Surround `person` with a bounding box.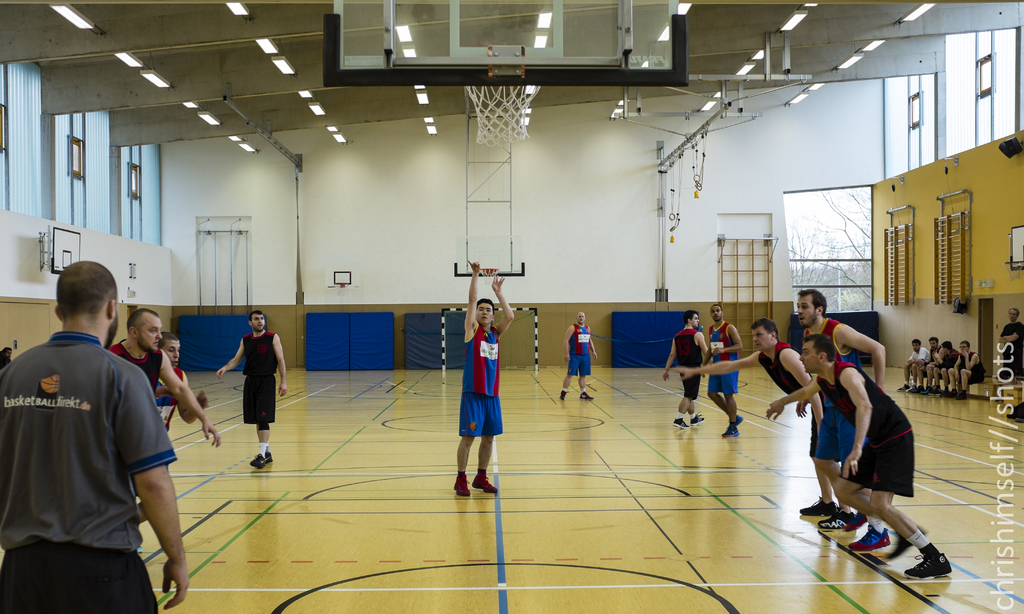
{"left": 956, "top": 337, "right": 990, "bottom": 401}.
